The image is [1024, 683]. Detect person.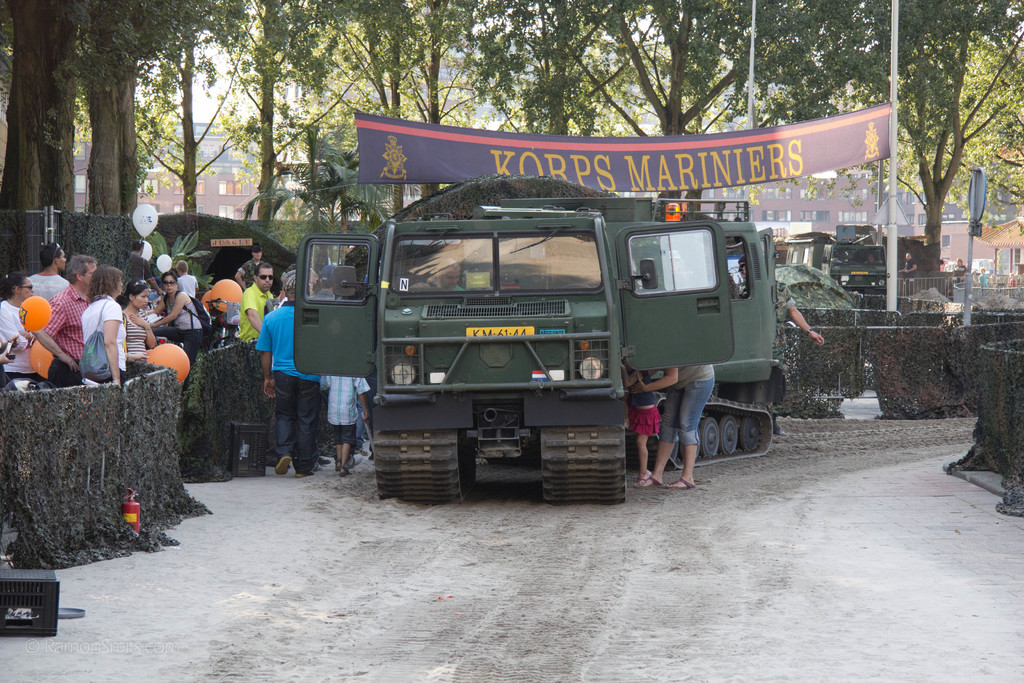
Detection: box=[324, 378, 372, 478].
